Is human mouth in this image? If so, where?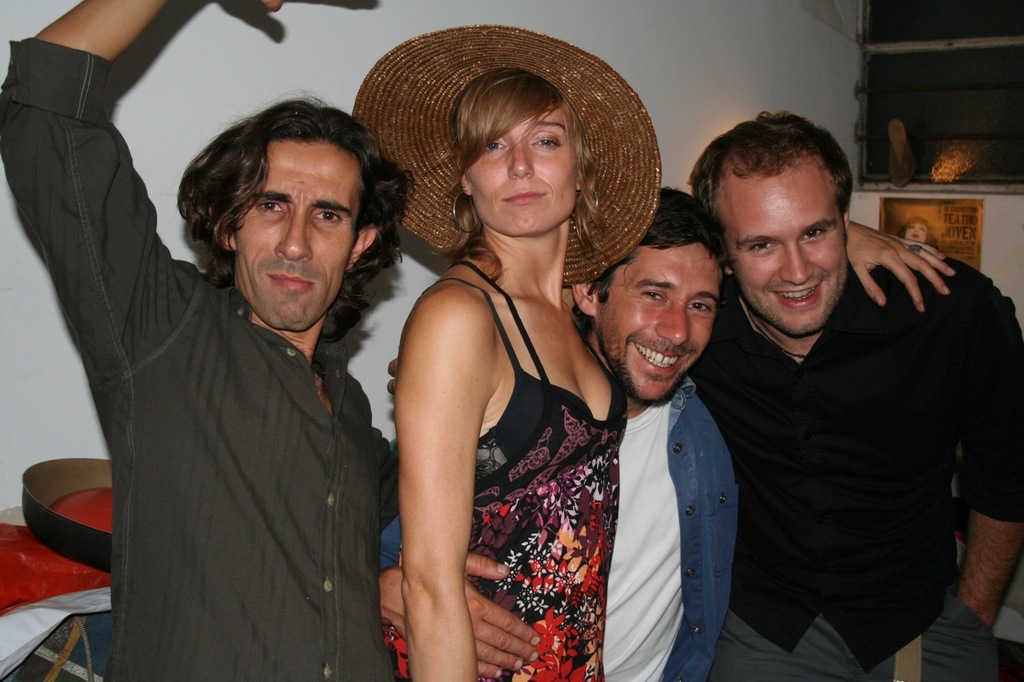
Yes, at (left=762, top=282, right=831, bottom=312).
